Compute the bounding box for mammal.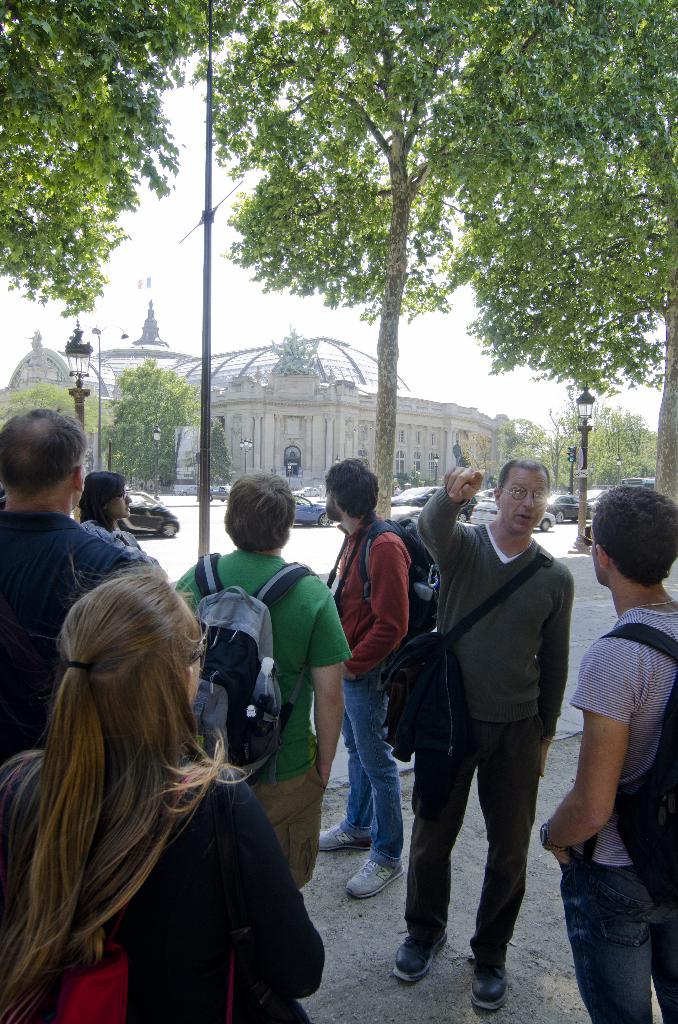
bbox(540, 486, 677, 1023).
